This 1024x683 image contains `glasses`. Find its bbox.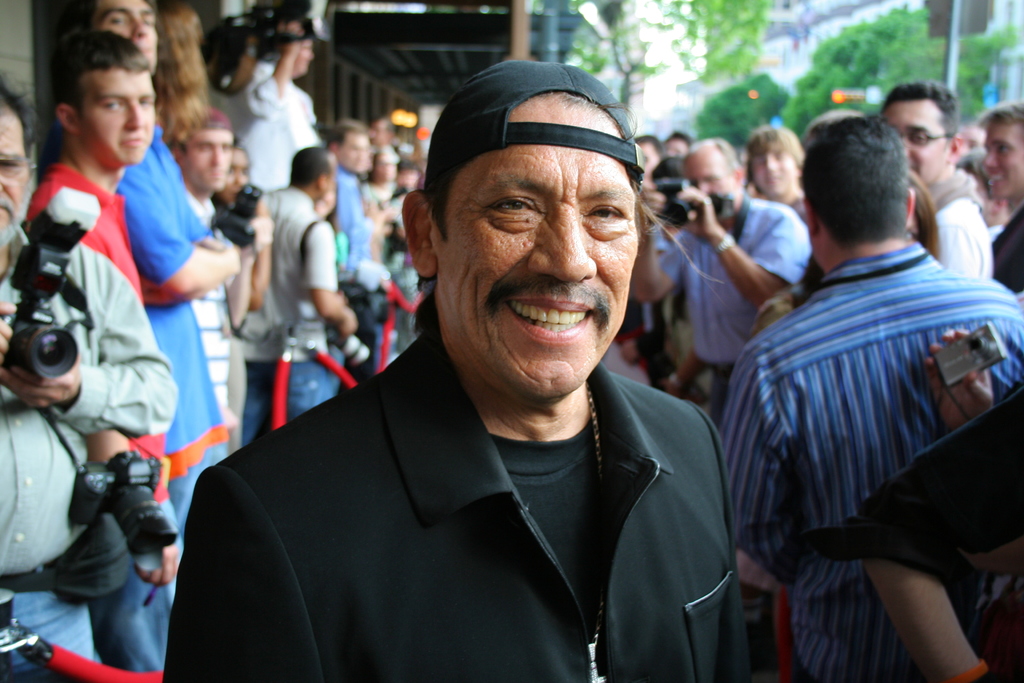
bbox=[906, 128, 948, 150].
